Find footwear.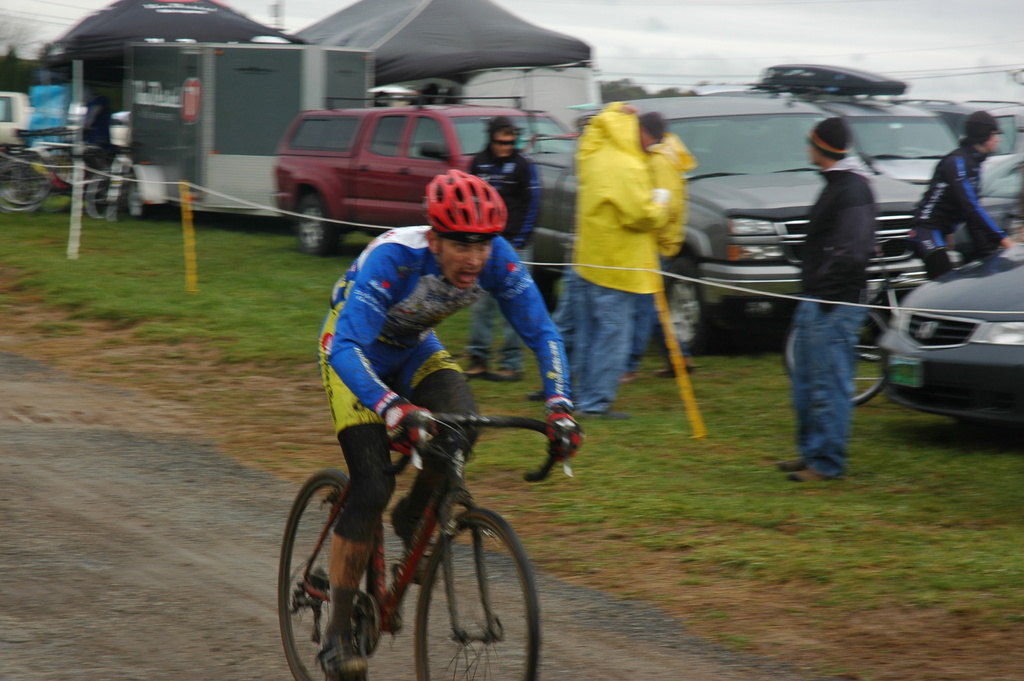
(left=488, top=364, right=525, bottom=382).
